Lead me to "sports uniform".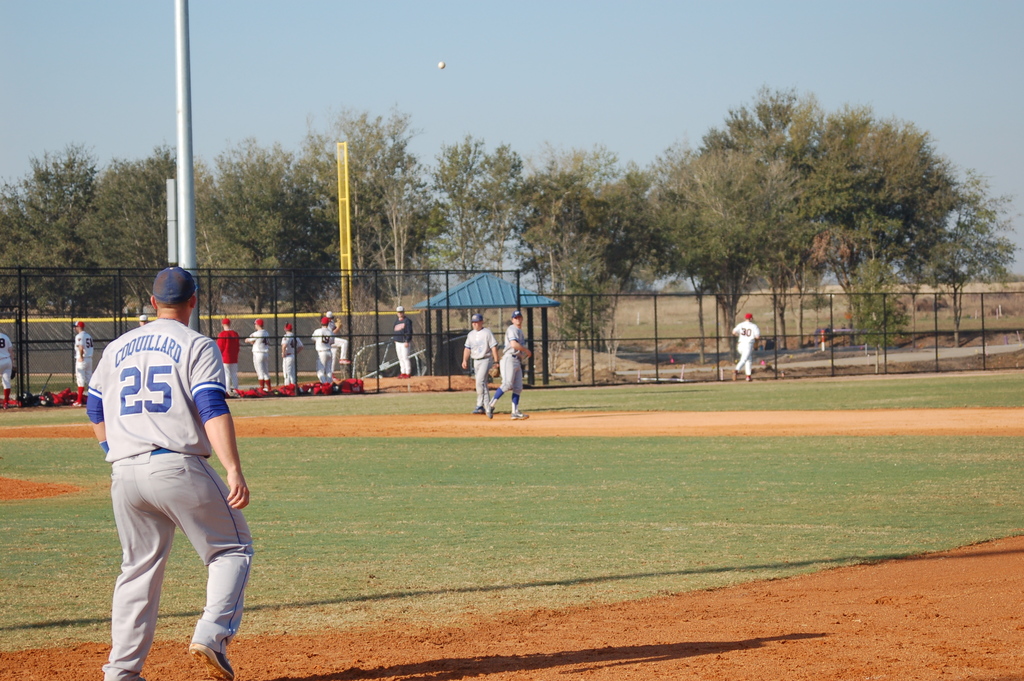
Lead to <region>77, 267, 263, 680</region>.
